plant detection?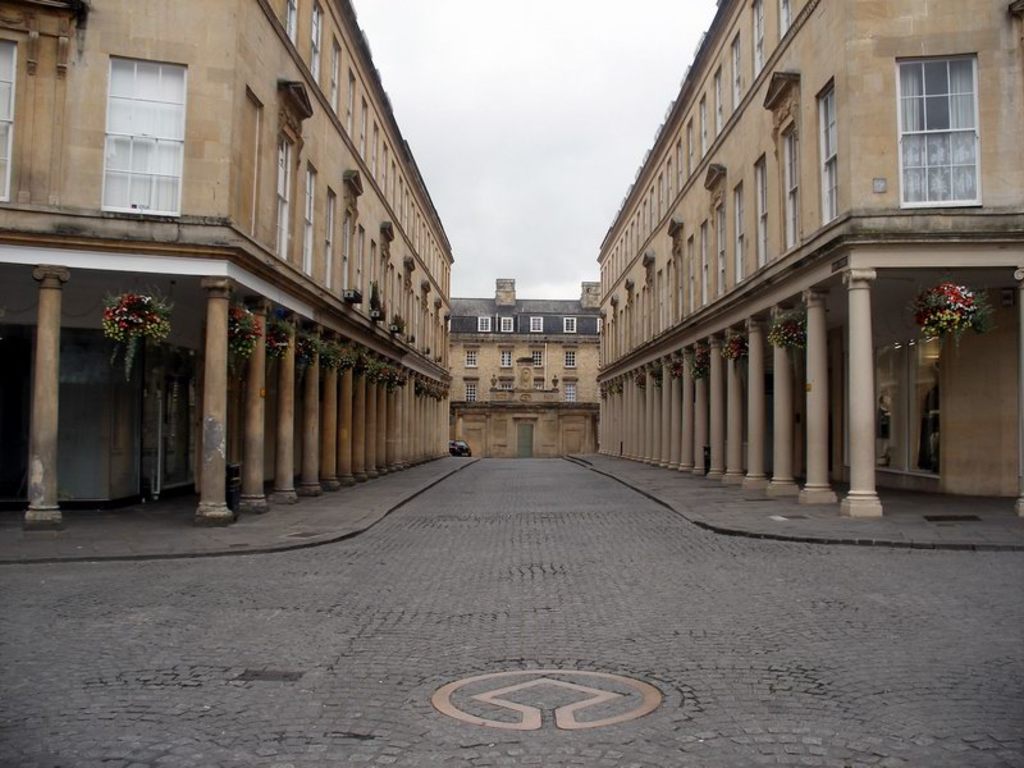
box=[671, 355, 690, 378]
